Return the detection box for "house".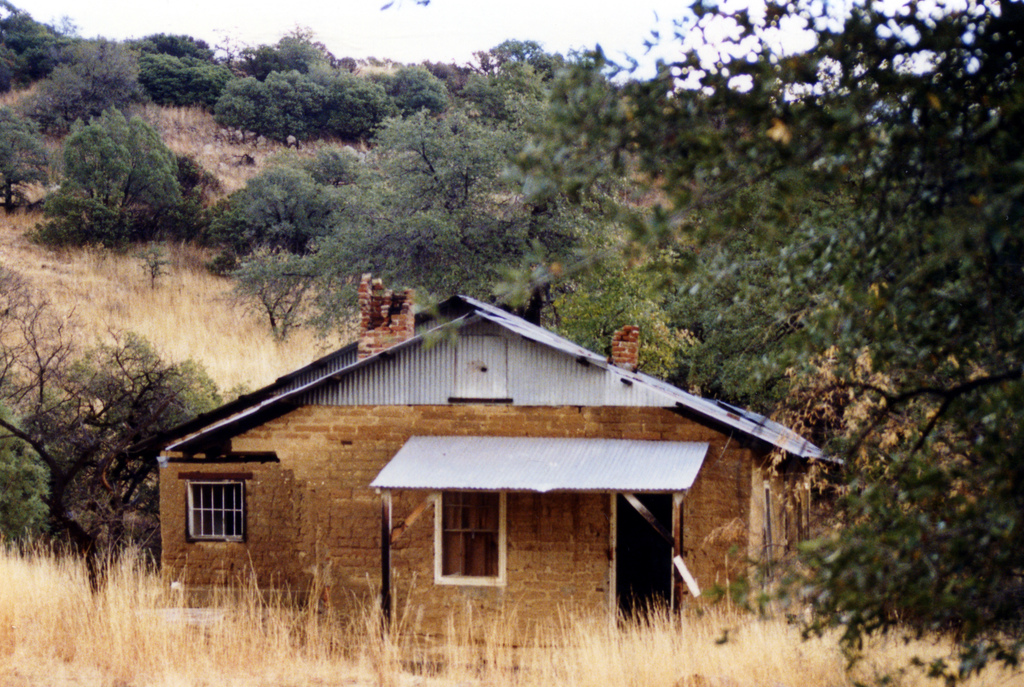
l=145, t=295, r=840, b=636.
